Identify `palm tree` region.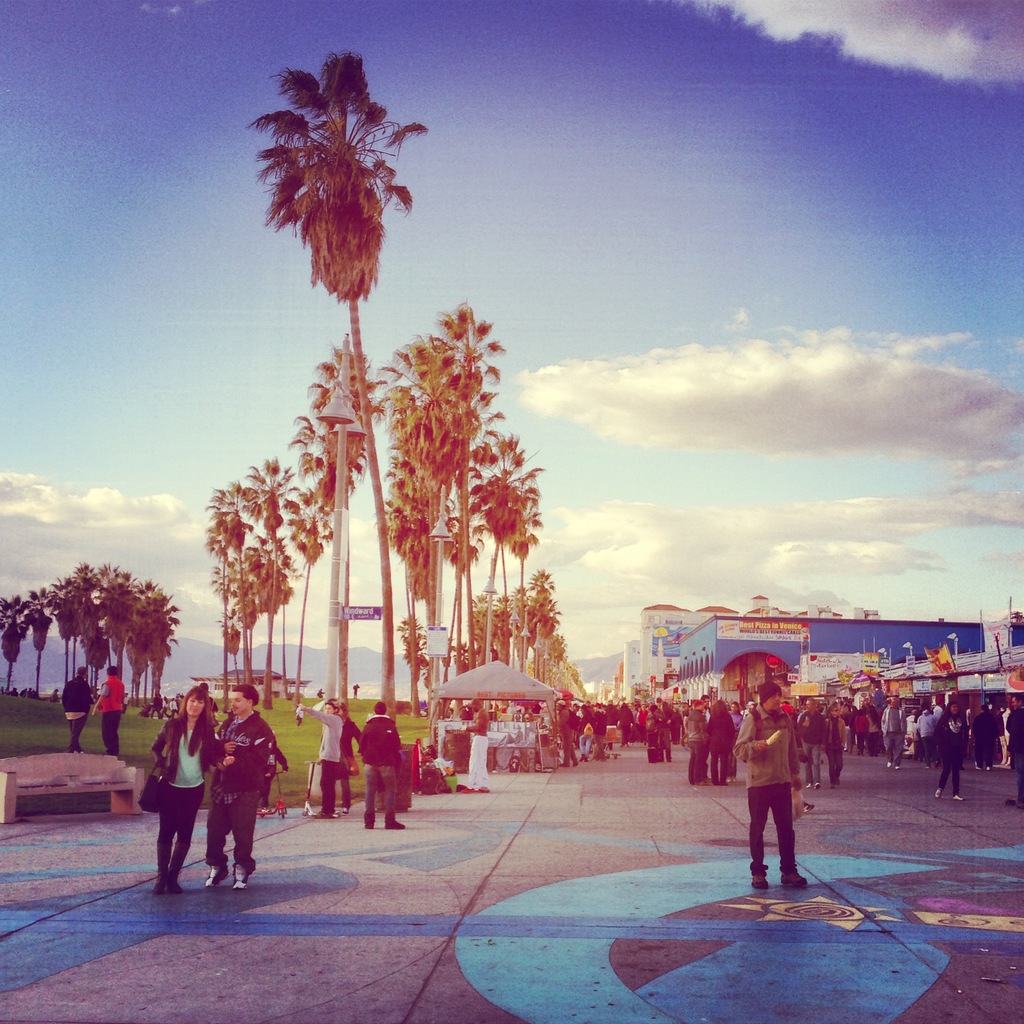
Region: (291,353,364,808).
